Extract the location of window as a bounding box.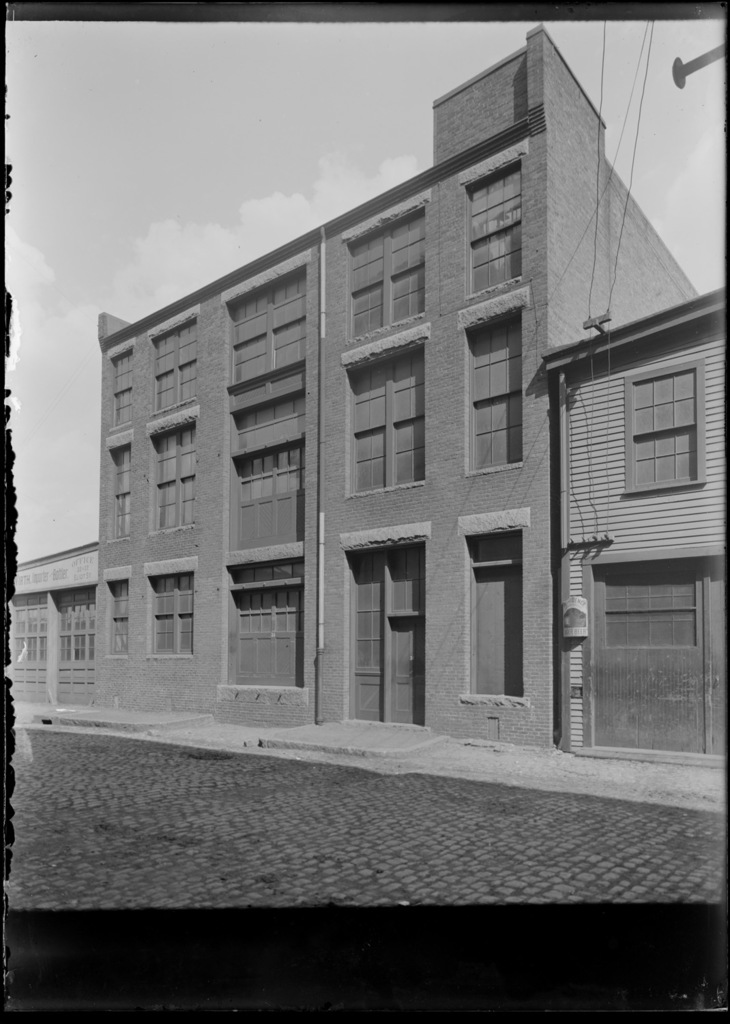
x1=223 y1=440 x2=307 y2=554.
